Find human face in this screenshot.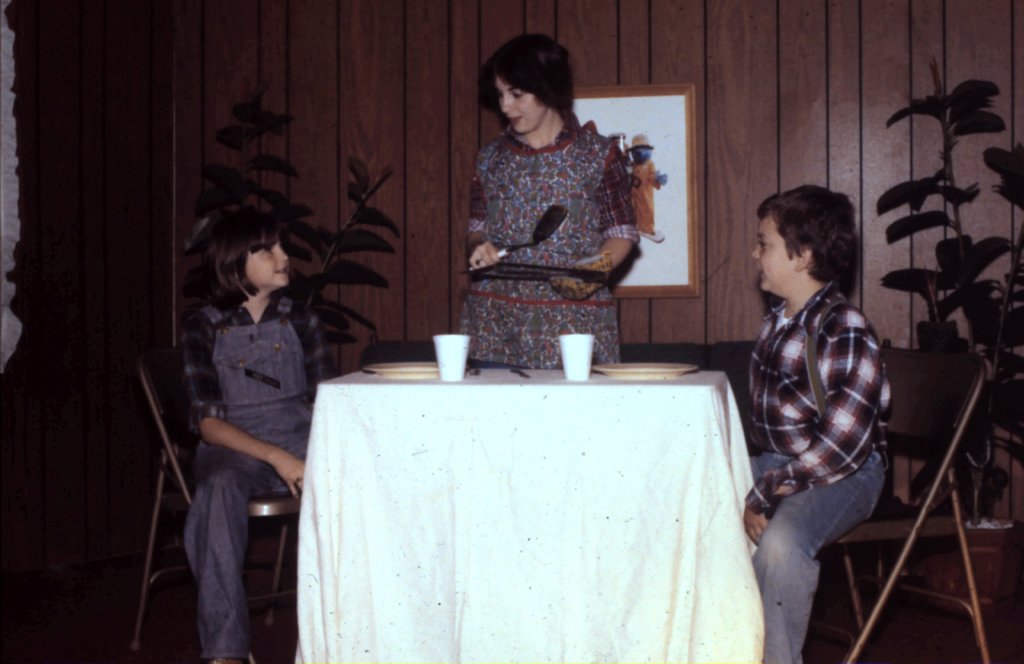
The bounding box for human face is bbox(748, 216, 790, 293).
